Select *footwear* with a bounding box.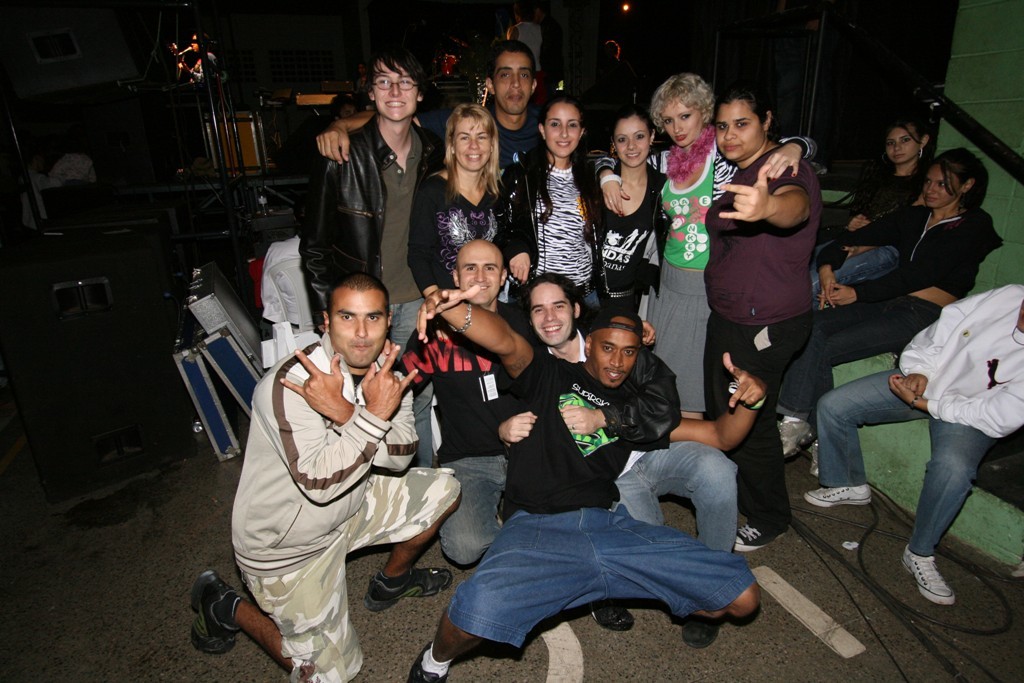
(727,522,789,551).
